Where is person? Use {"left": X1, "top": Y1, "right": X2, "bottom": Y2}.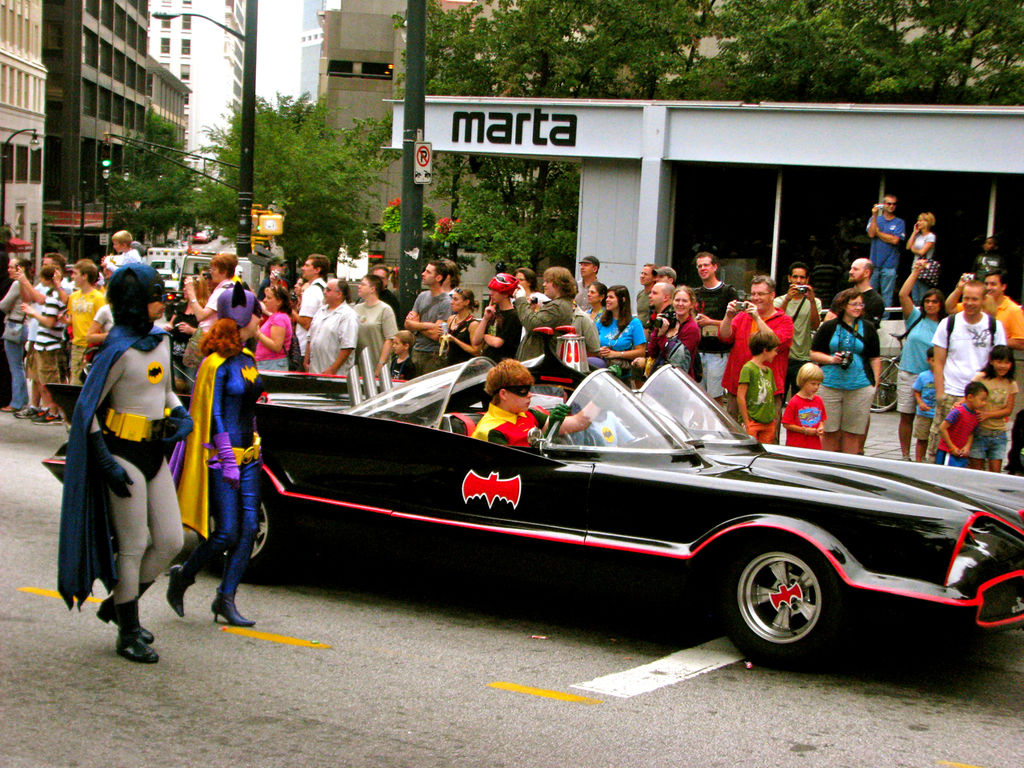
{"left": 0, "top": 254, "right": 32, "bottom": 411}.
